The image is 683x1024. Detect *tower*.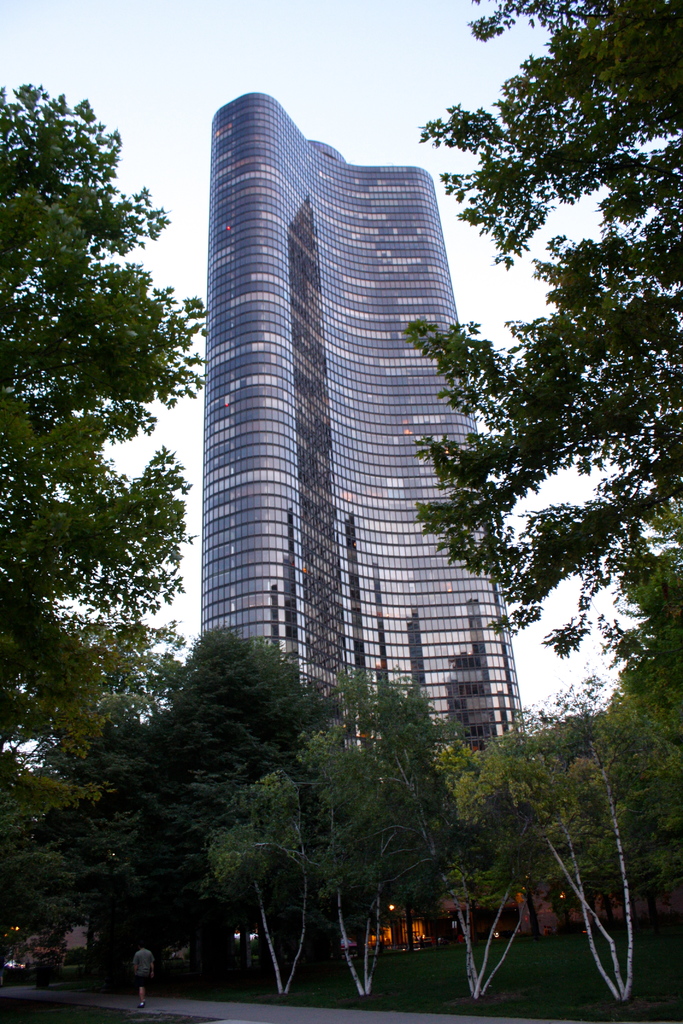
Detection: bbox(199, 94, 525, 744).
